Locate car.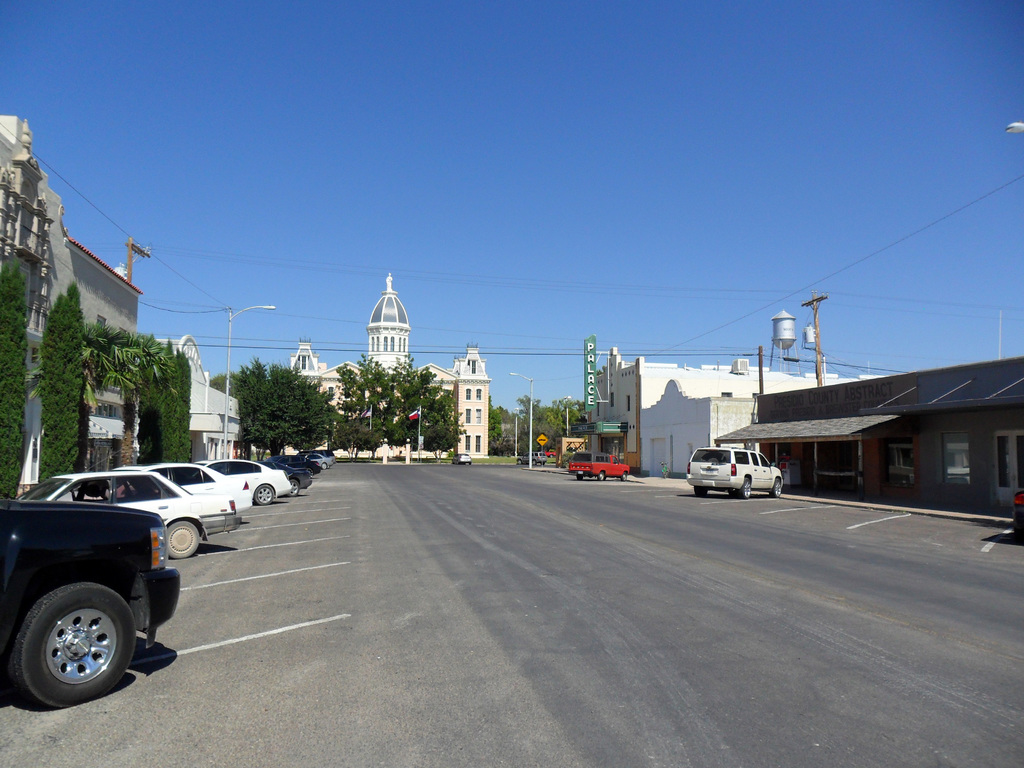
Bounding box: Rect(685, 447, 785, 496).
